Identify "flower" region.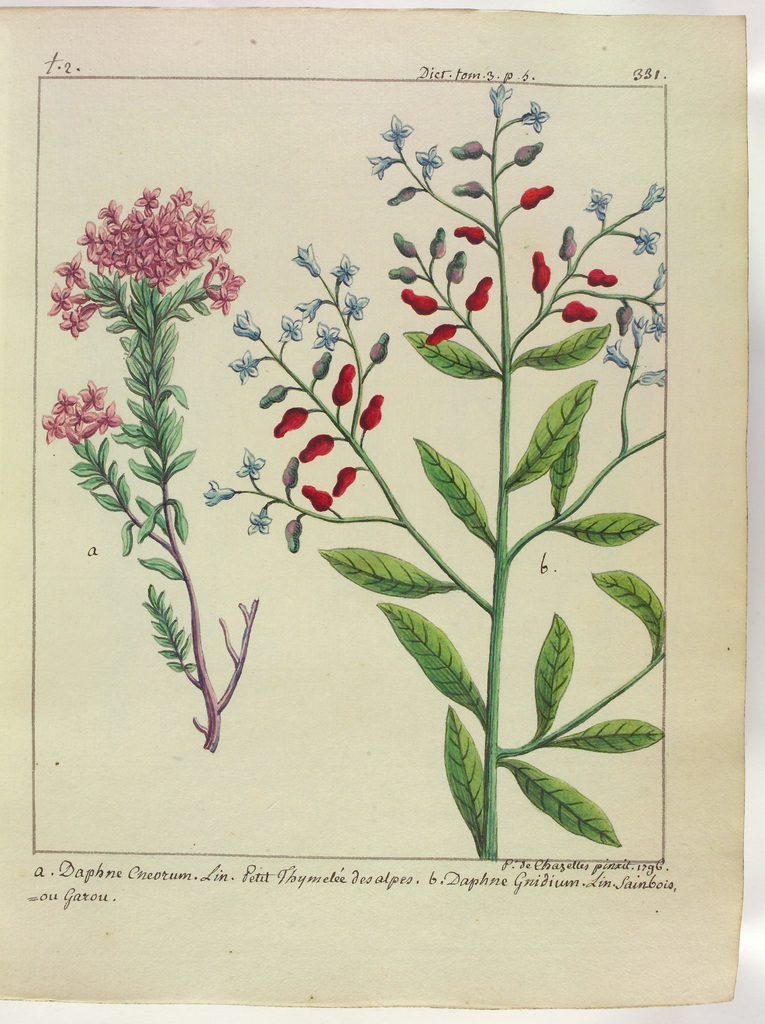
Region: 229 351 260 383.
